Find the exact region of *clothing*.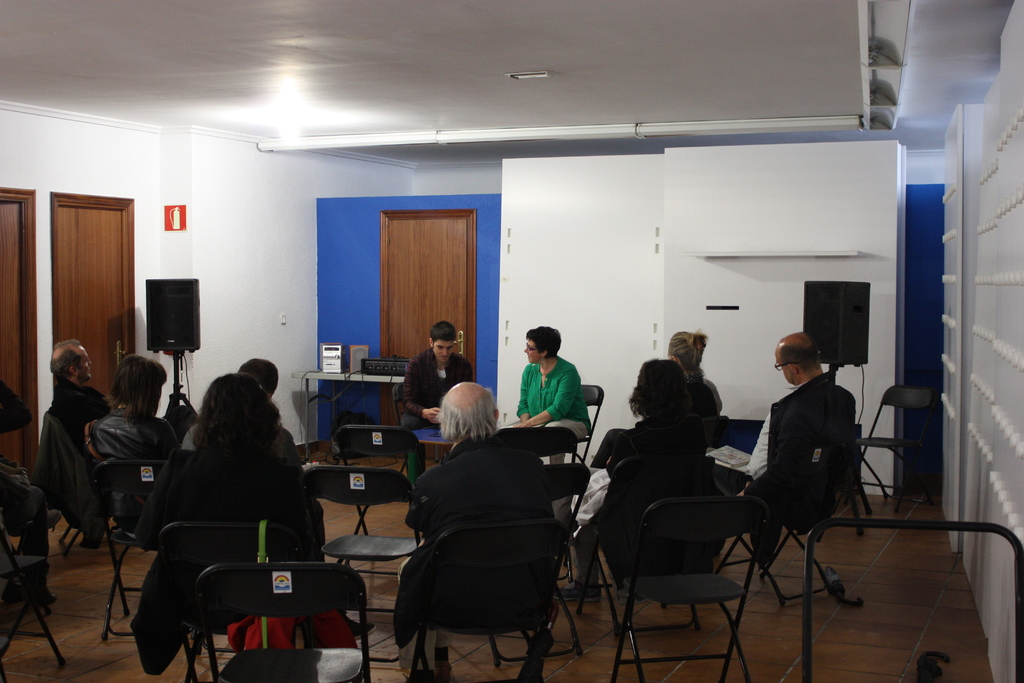
Exact region: (x1=401, y1=347, x2=477, y2=436).
